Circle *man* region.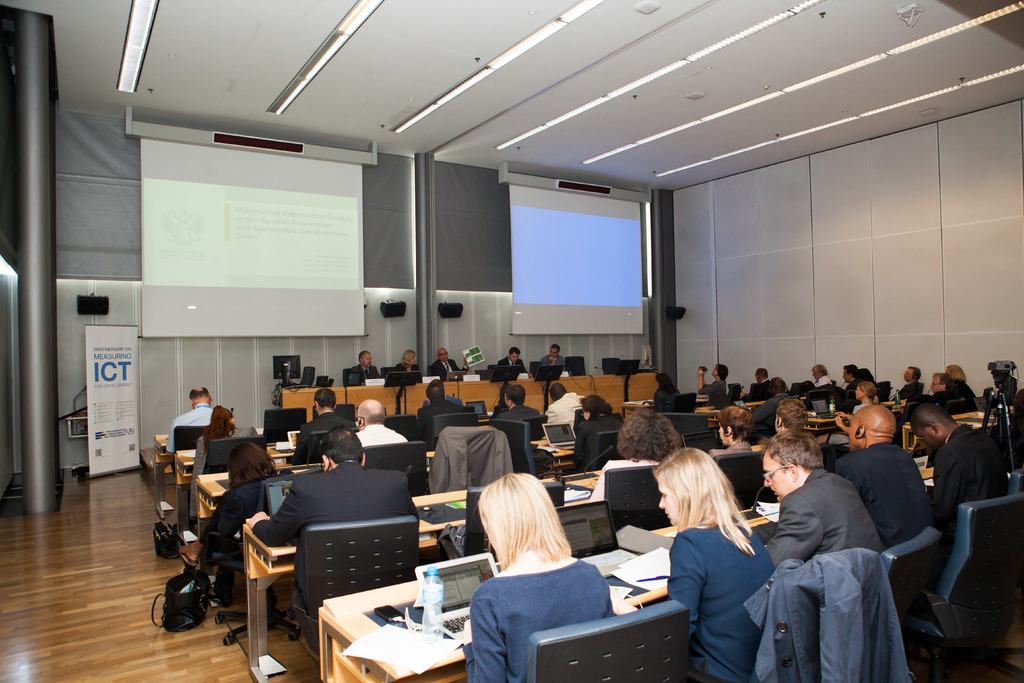
Region: x1=499, y1=344, x2=532, y2=381.
